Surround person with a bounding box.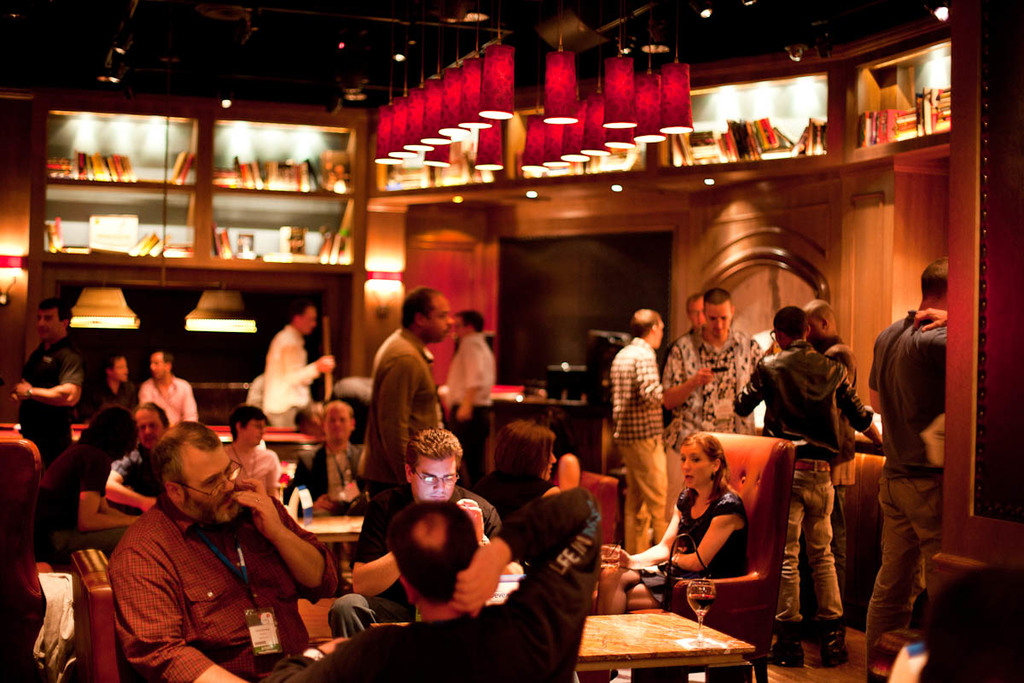
<box>121,418,343,682</box>.
